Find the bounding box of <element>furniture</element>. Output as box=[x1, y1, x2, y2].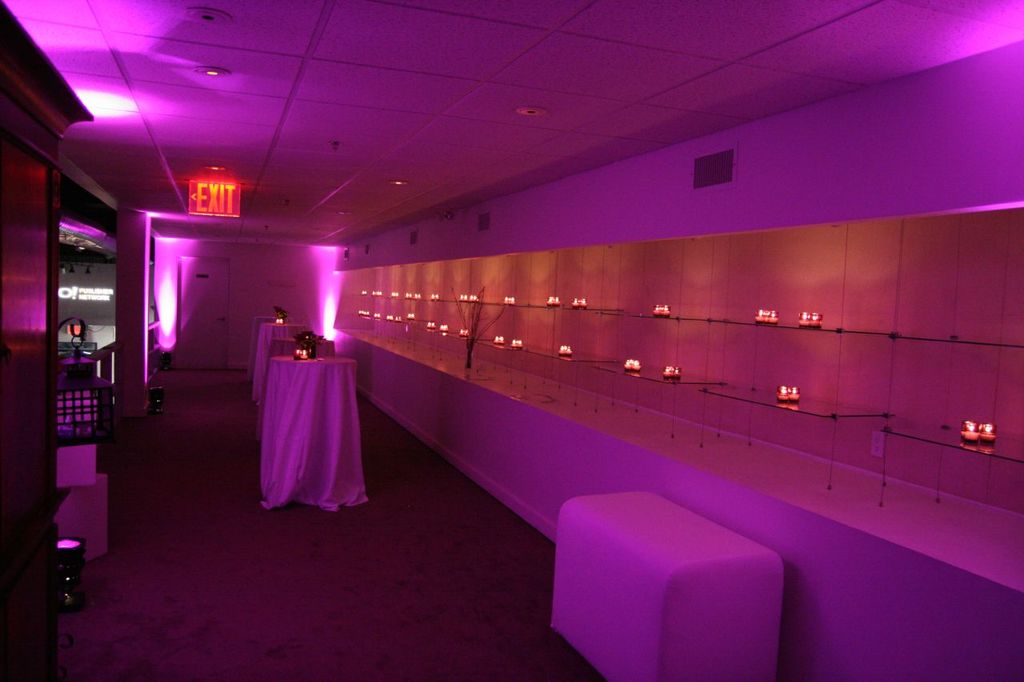
box=[547, 489, 784, 681].
